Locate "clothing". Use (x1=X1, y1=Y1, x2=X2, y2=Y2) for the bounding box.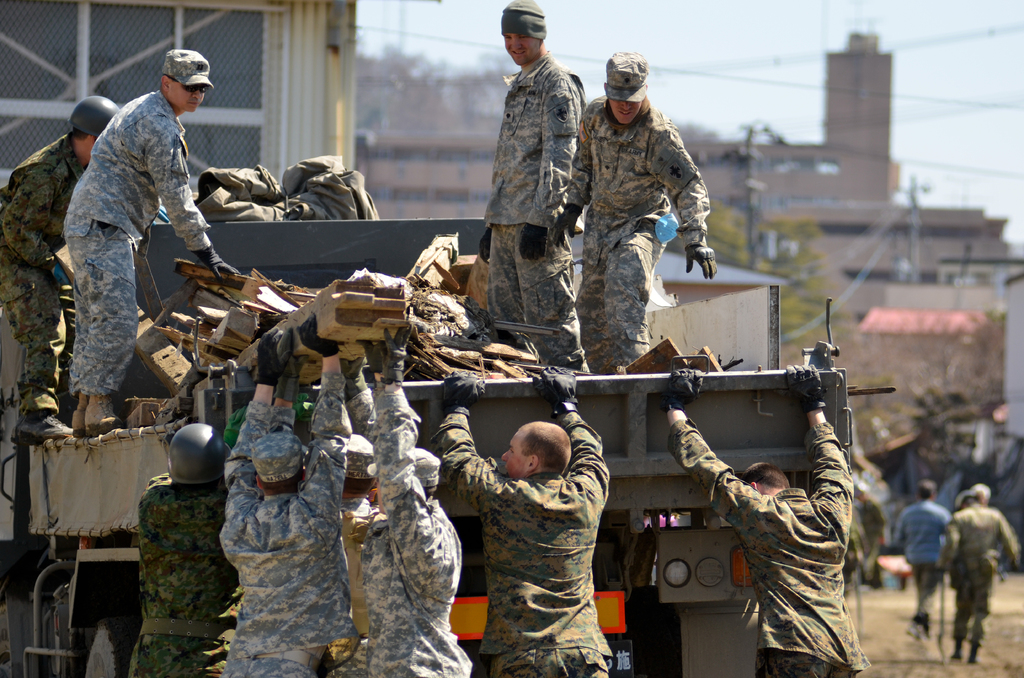
(x1=666, y1=413, x2=858, y2=677).
